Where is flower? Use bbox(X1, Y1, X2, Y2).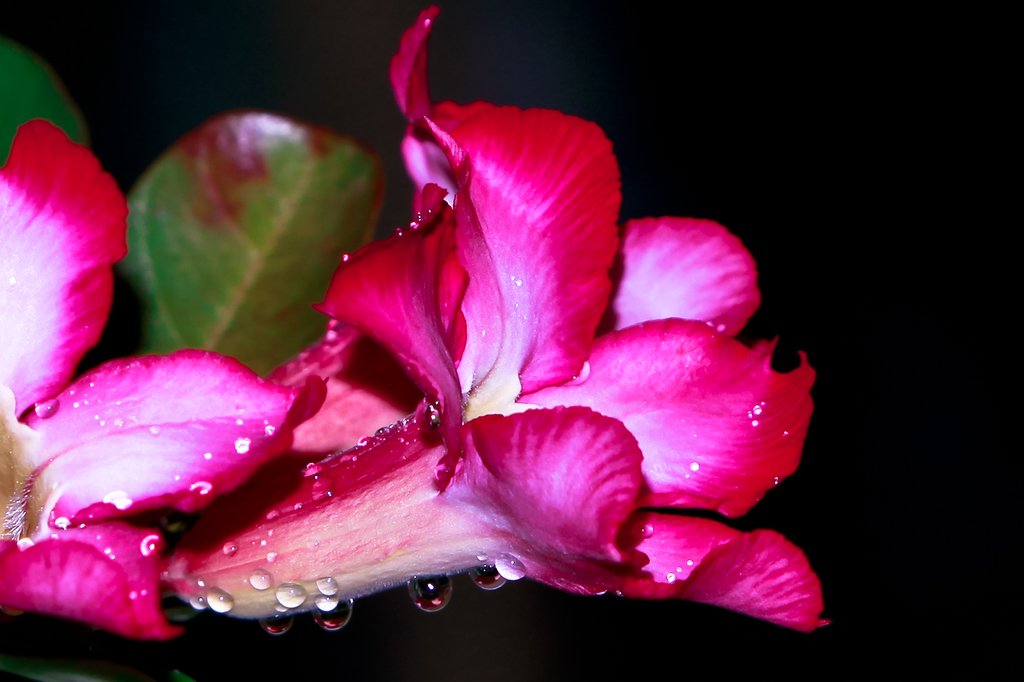
bbox(151, 0, 769, 640).
